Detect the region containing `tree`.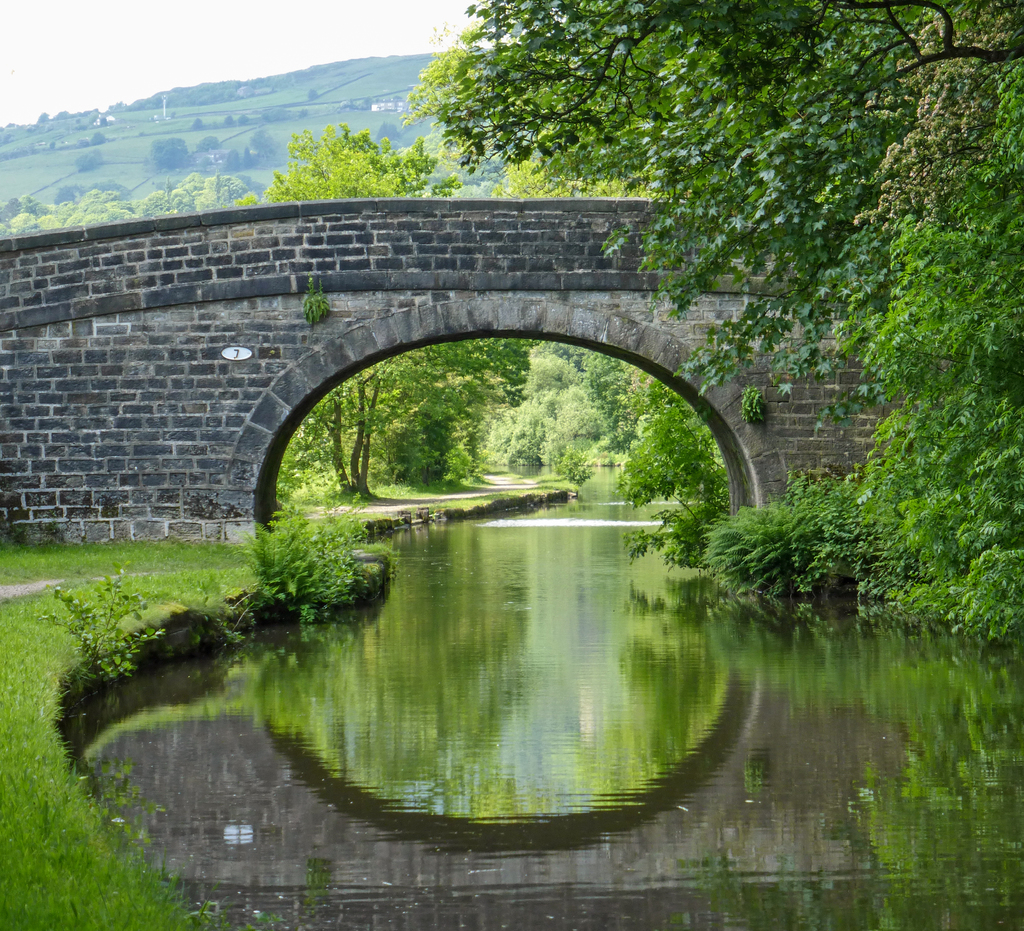
(x1=50, y1=142, x2=52, y2=150).
